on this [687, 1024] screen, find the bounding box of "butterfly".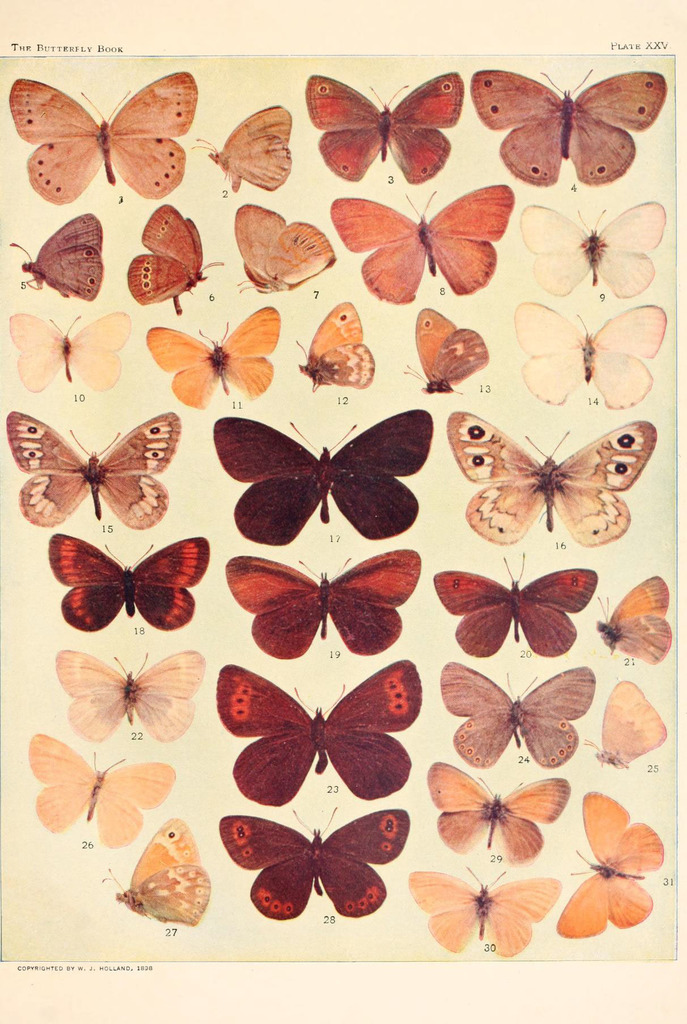
Bounding box: (401,844,571,951).
